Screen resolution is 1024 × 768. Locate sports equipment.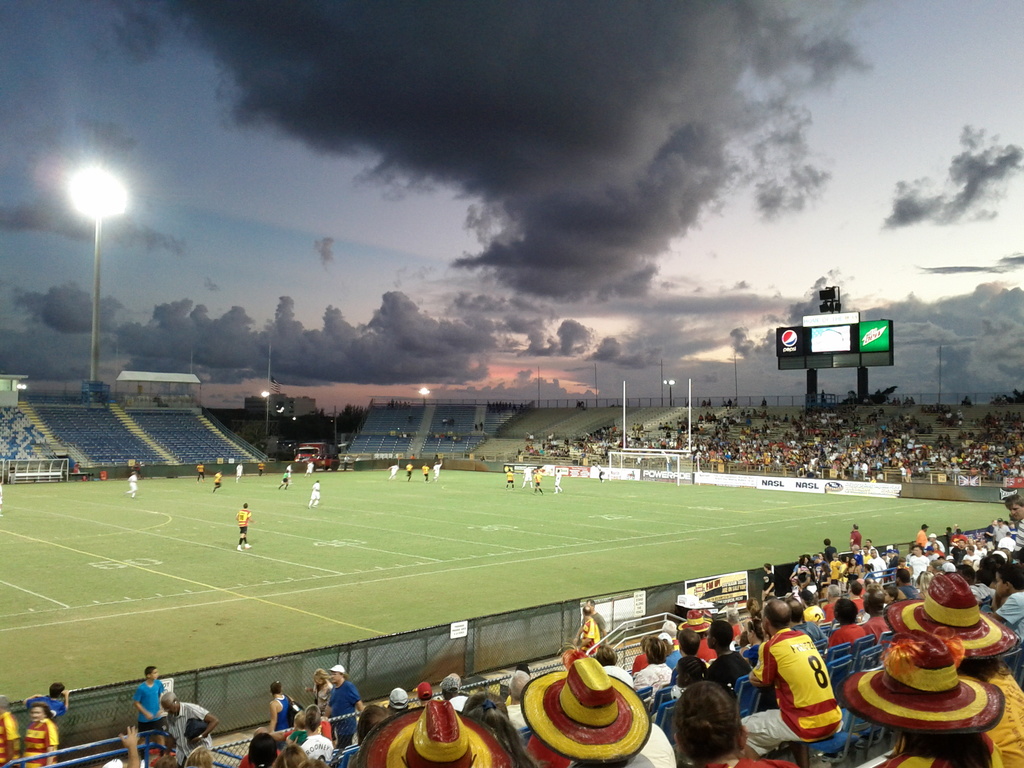
bbox=(606, 447, 693, 487).
